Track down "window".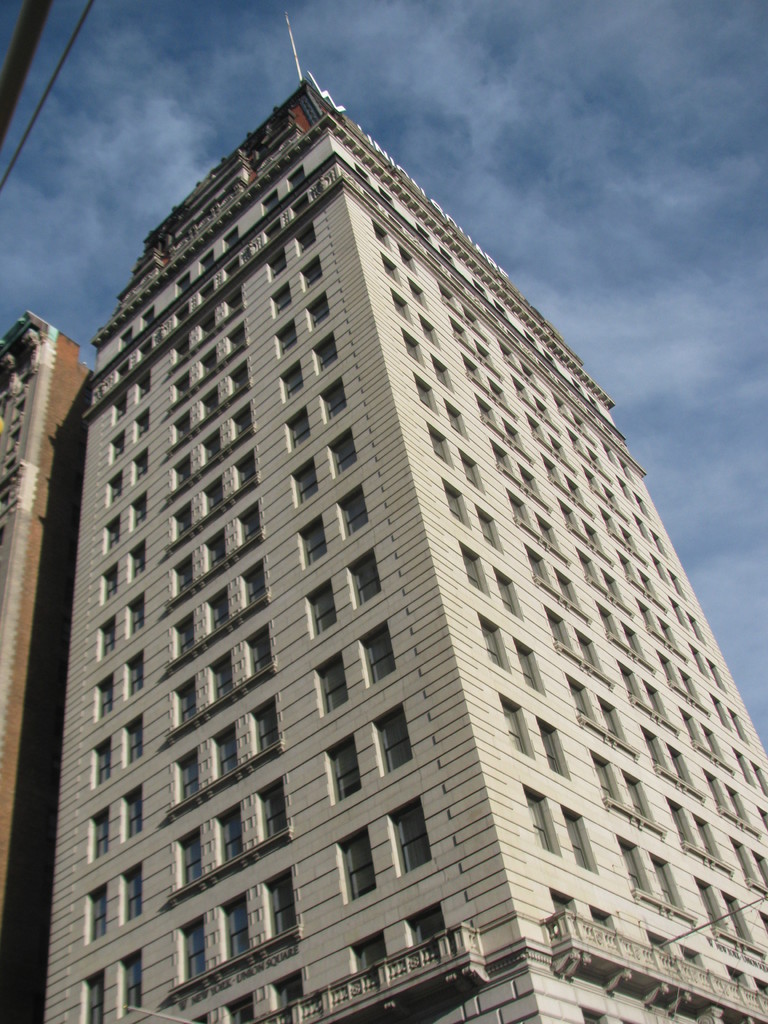
Tracked to x1=168 y1=452 x2=189 y2=485.
